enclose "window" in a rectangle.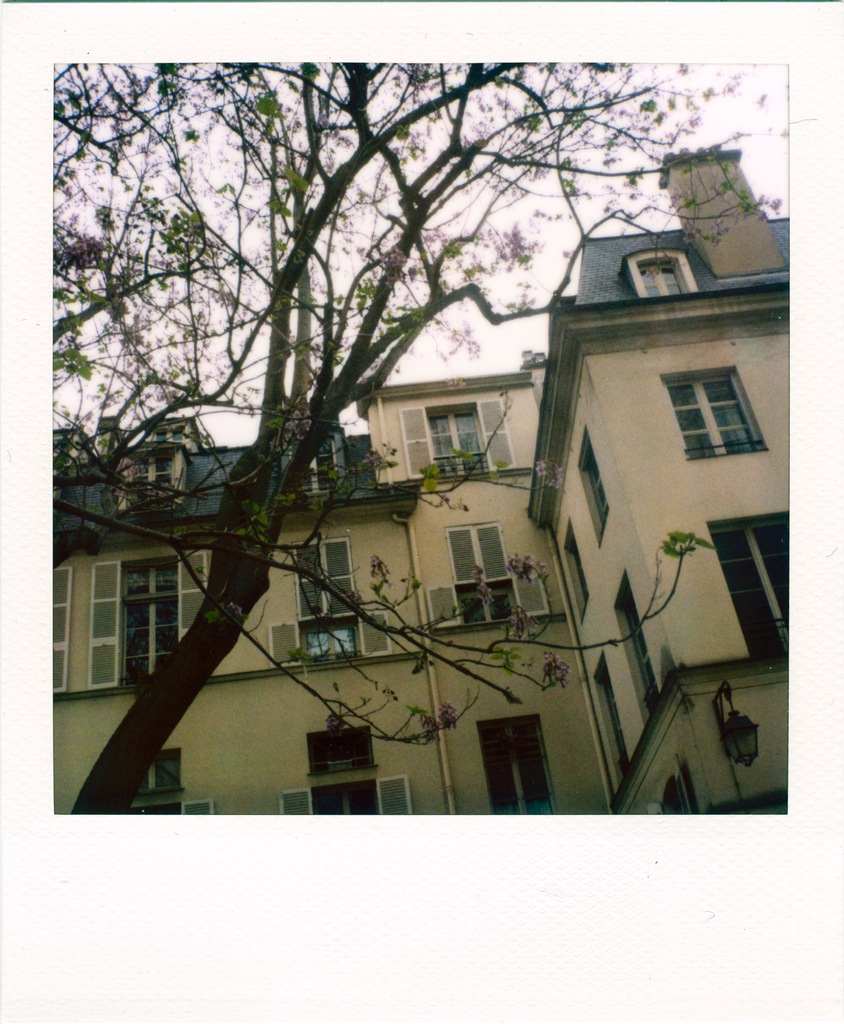
<bbox>276, 777, 404, 816</bbox>.
